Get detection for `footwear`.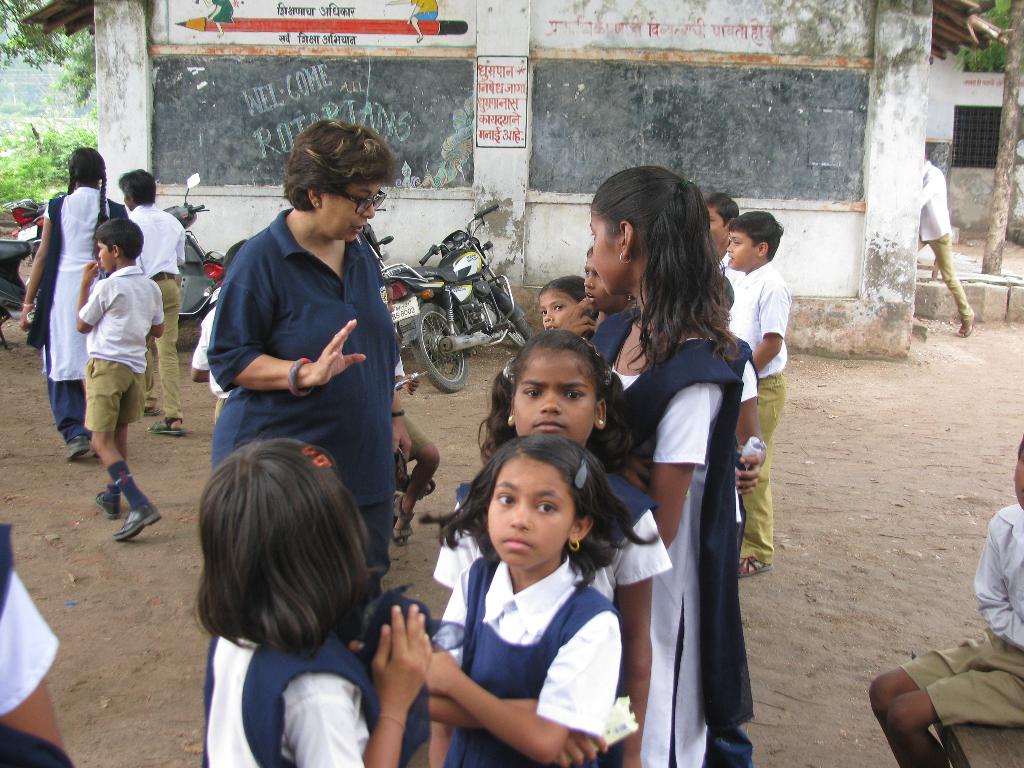
Detection: {"x1": 734, "y1": 553, "x2": 772, "y2": 578}.
